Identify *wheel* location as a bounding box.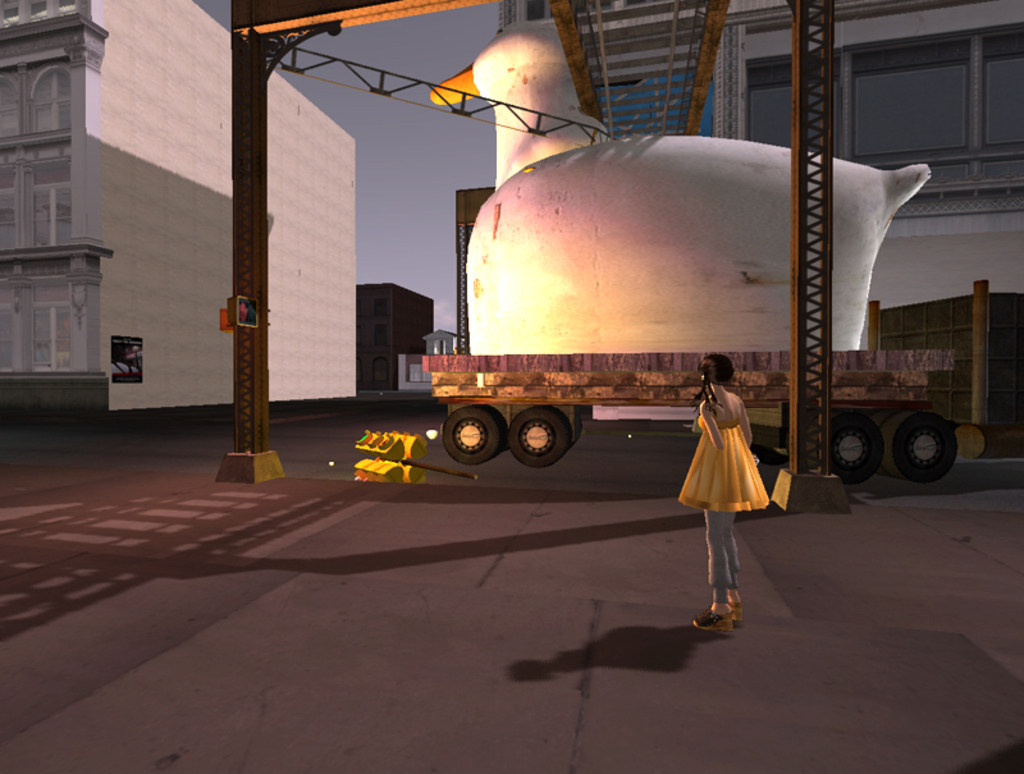
442, 403, 512, 471.
